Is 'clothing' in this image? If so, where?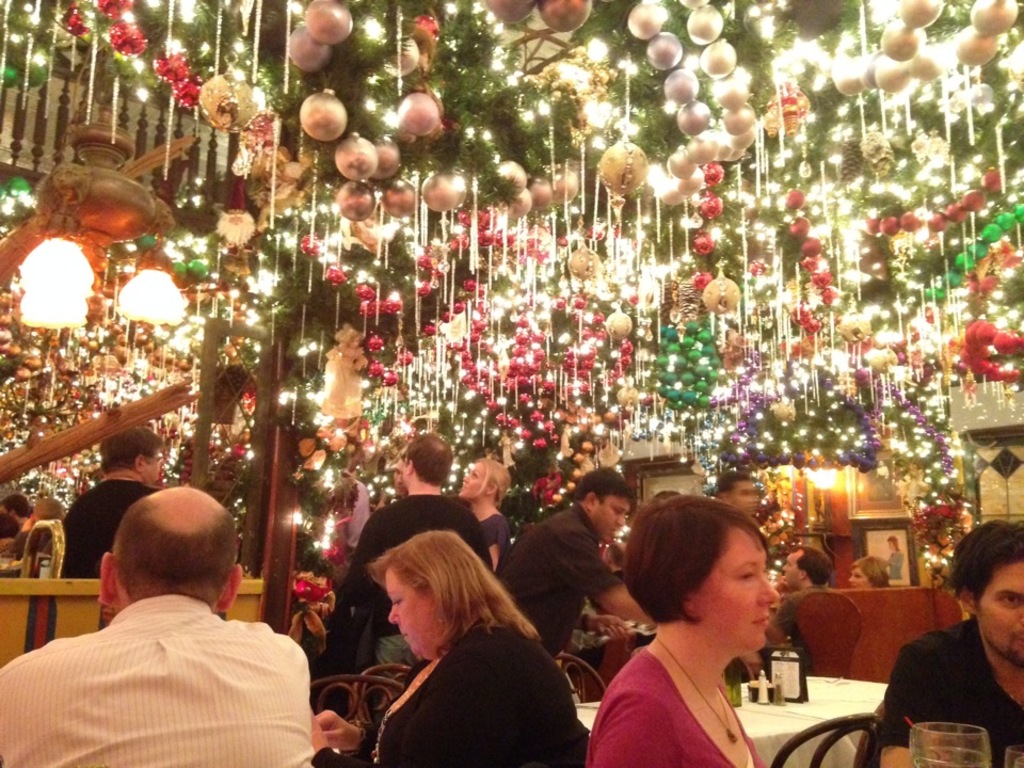
Yes, at detection(316, 621, 586, 767).
